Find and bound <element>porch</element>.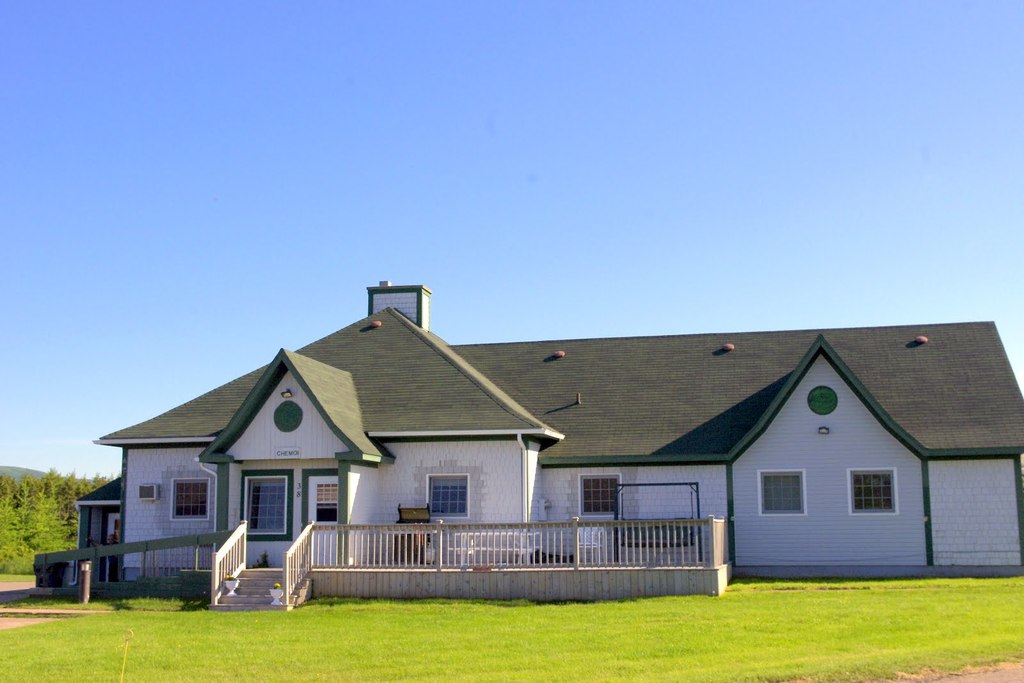
Bound: x1=140 y1=511 x2=718 y2=573.
